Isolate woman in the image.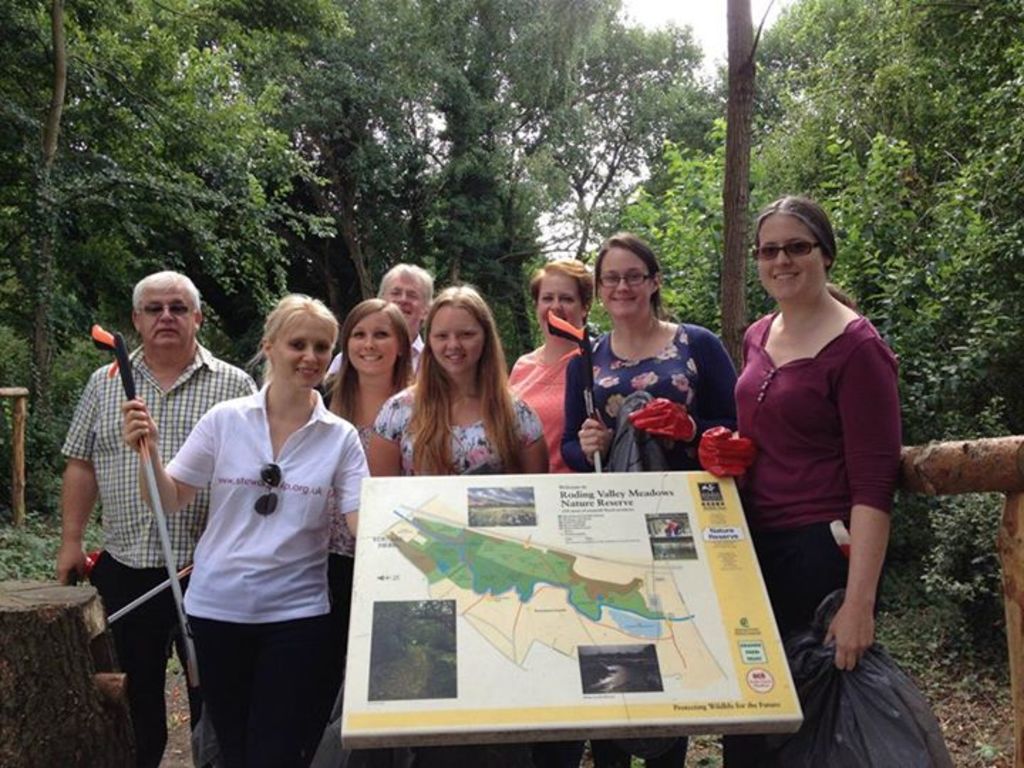
Isolated region: (x1=370, y1=280, x2=536, y2=767).
